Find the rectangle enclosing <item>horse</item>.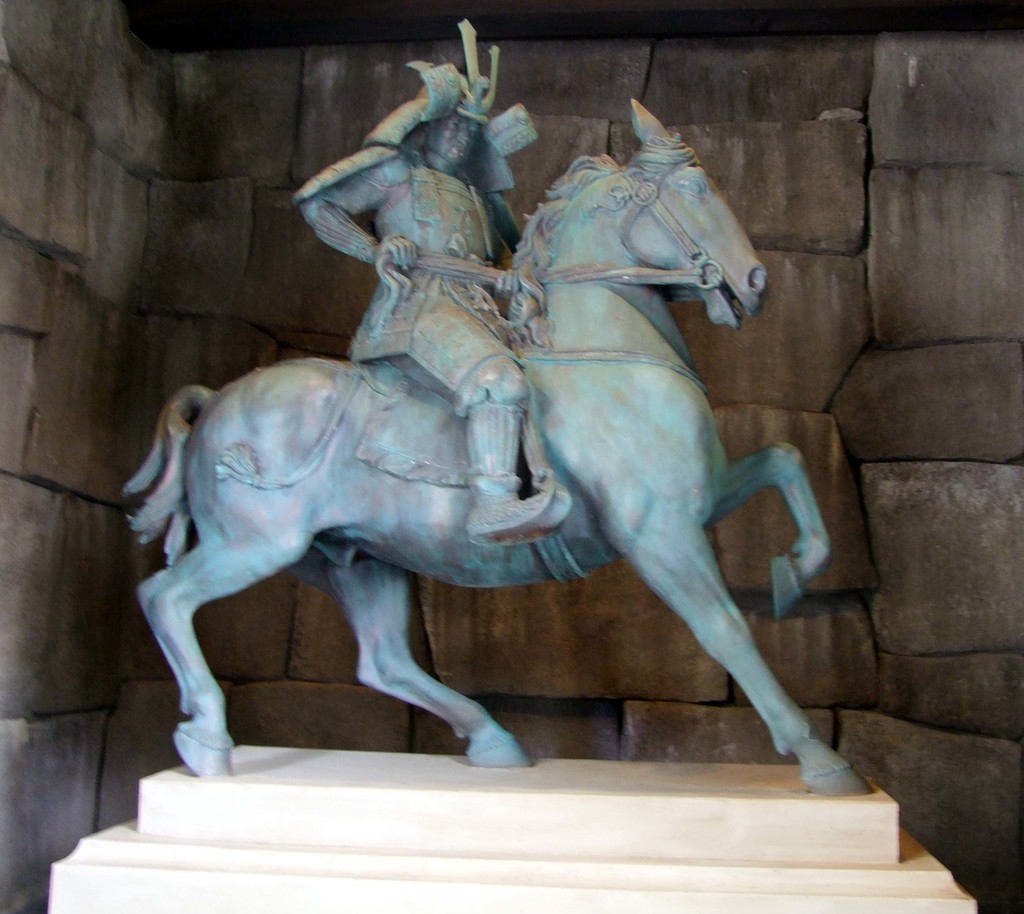
117/95/879/790.
